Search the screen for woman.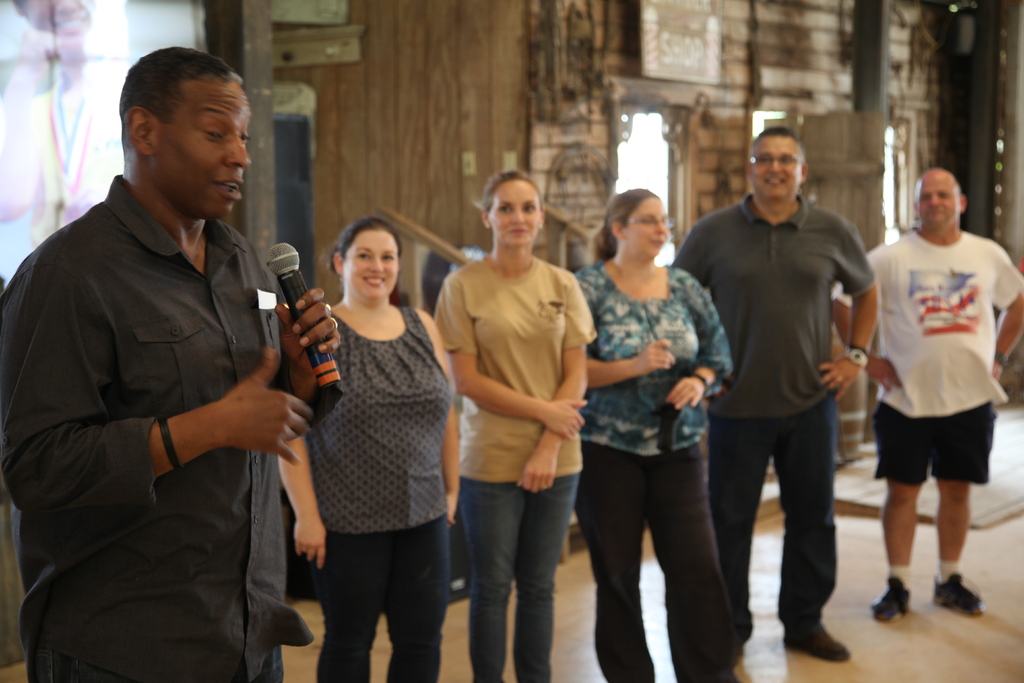
Found at <bbox>430, 167, 601, 682</bbox>.
